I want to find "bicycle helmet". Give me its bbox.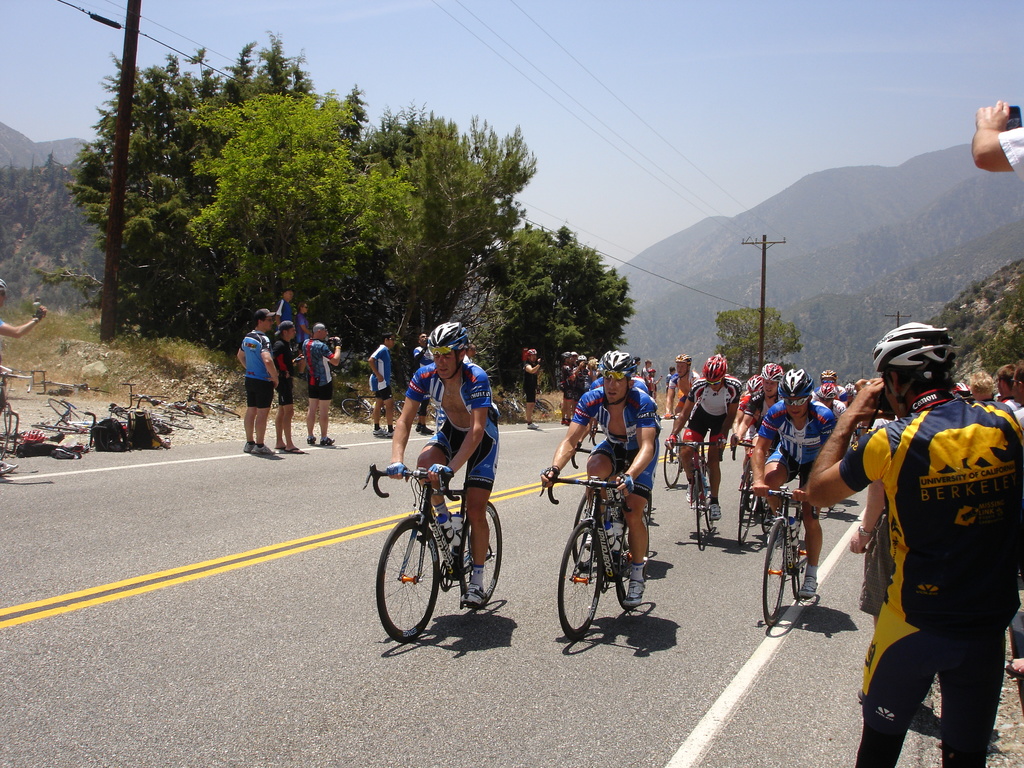
bbox(776, 368, 815, 420).
